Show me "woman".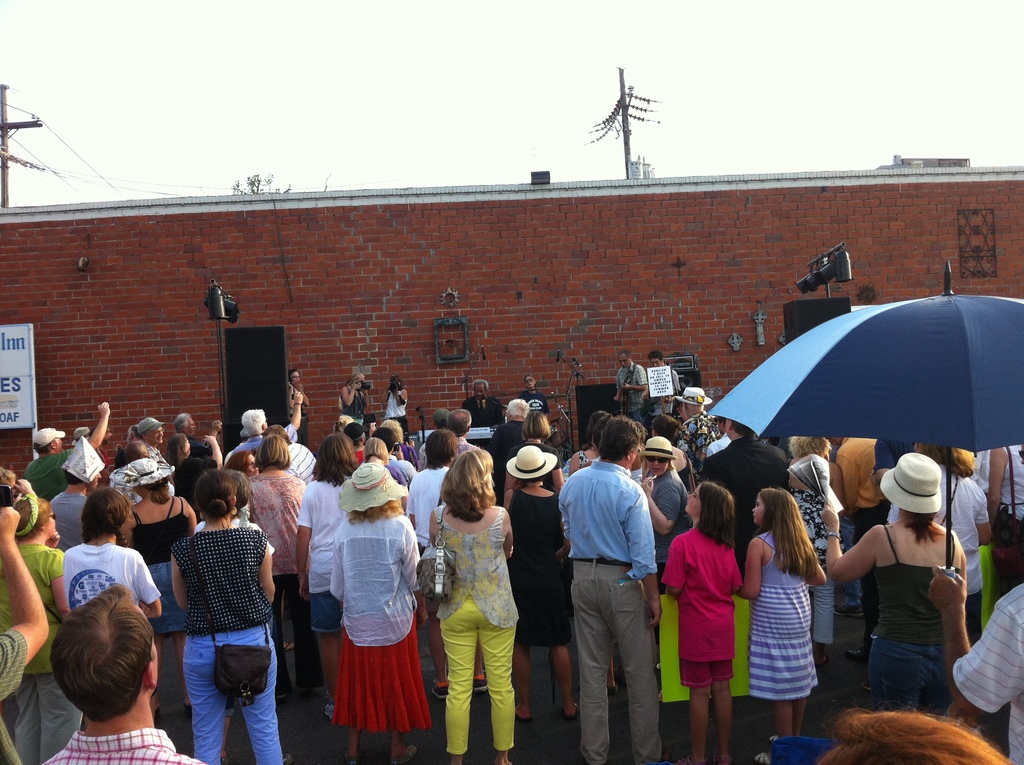
"woman" is here: (109, 455, 198, 712).
